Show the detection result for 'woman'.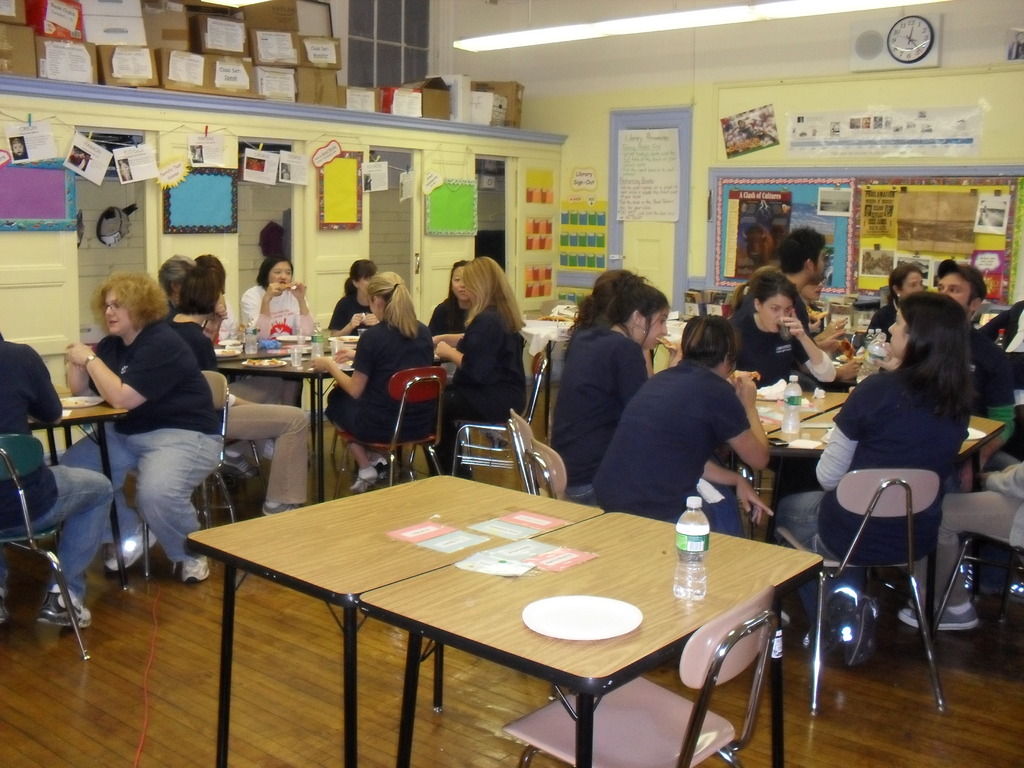
241 253 308 412.
